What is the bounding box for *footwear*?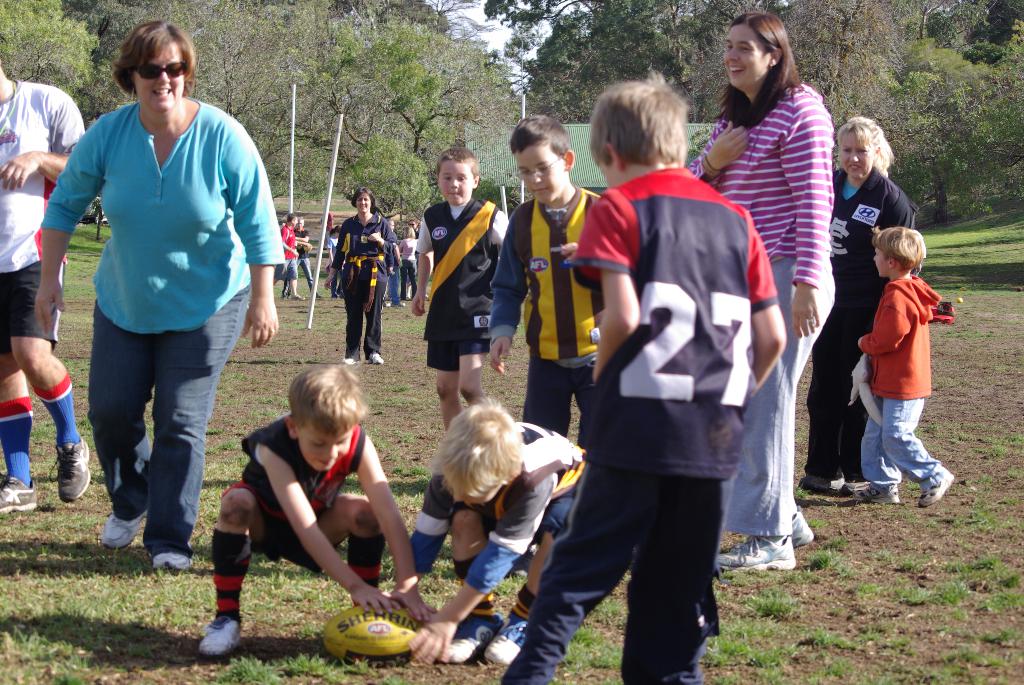
483/610/533/662.
